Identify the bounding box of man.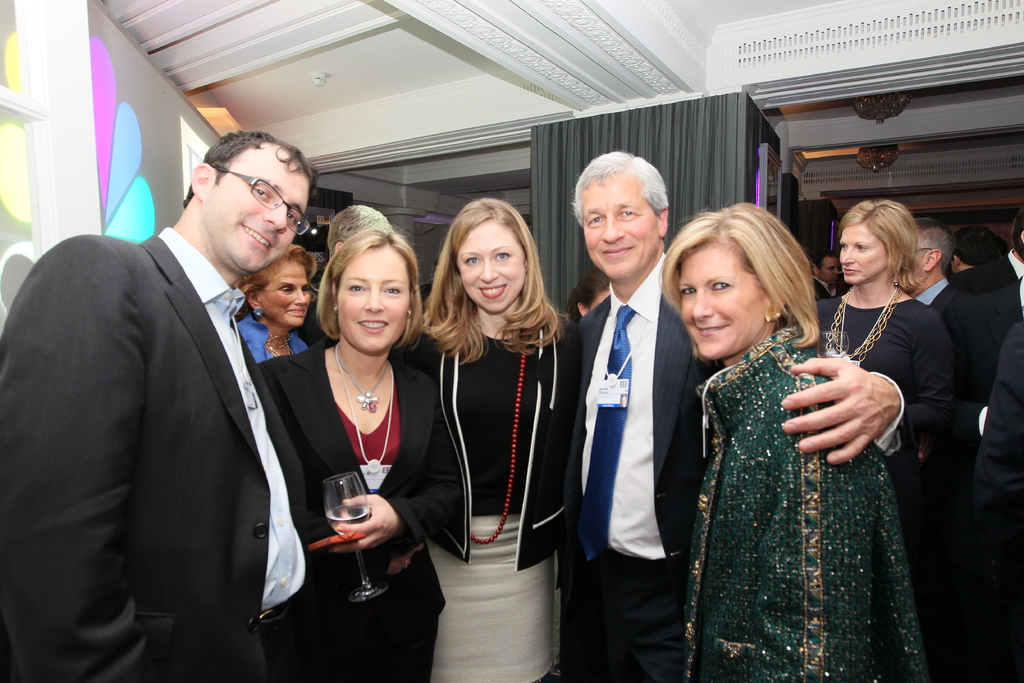
x1=28 y1=104 x2=326 y2=669.
